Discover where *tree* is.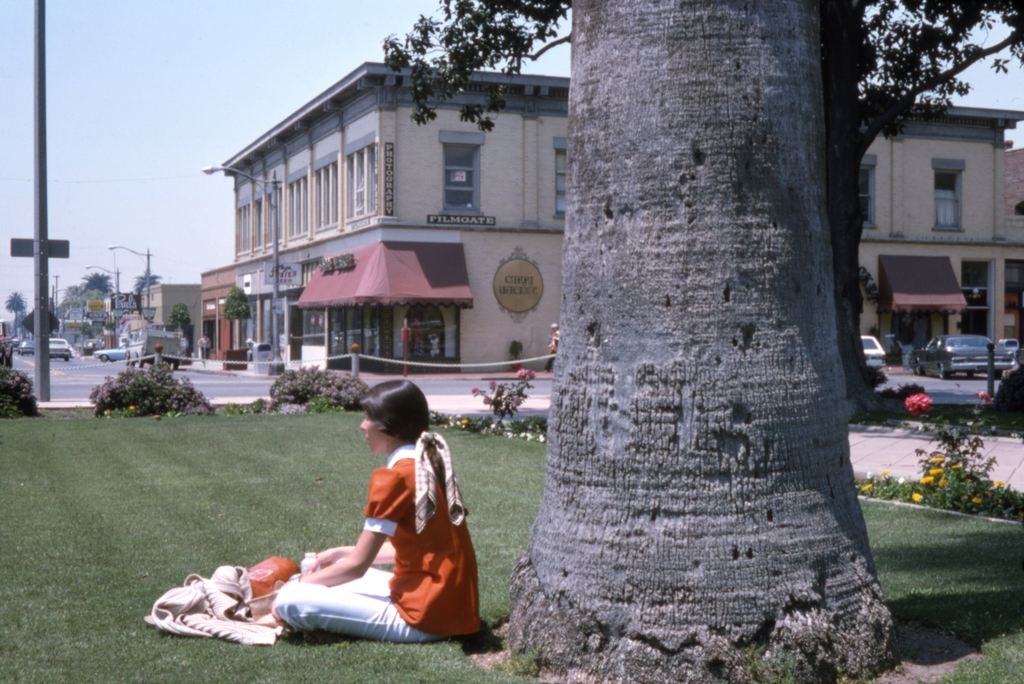
Discovered at crop(343, 0, 1023, 519).
